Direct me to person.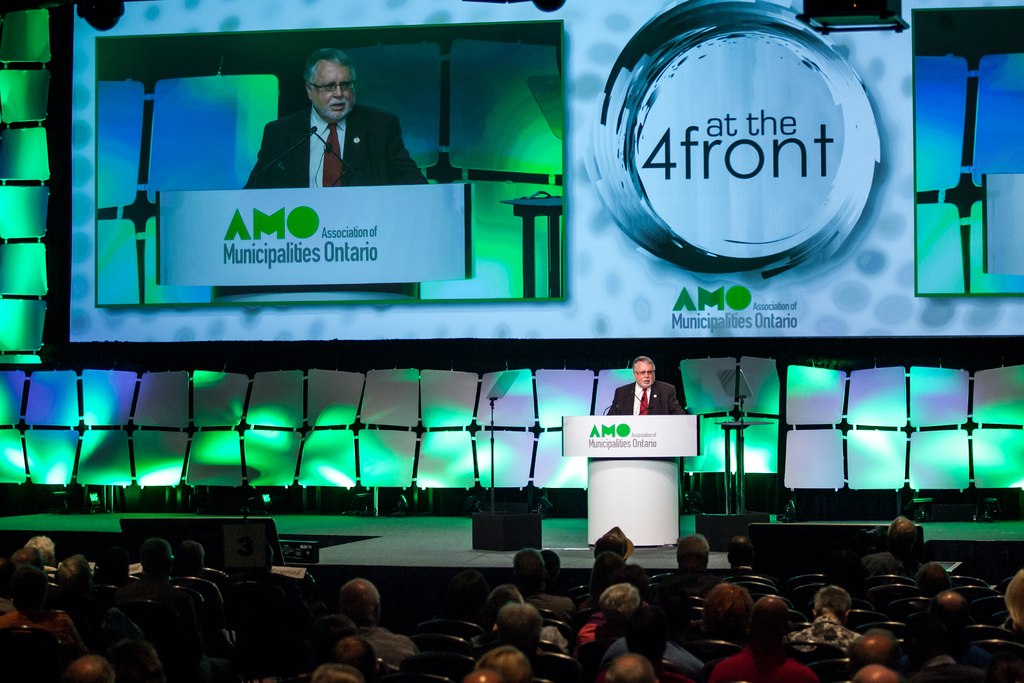
Direction: {"left": 608, "top": 361, "right": 691, "bottom": 415}.
